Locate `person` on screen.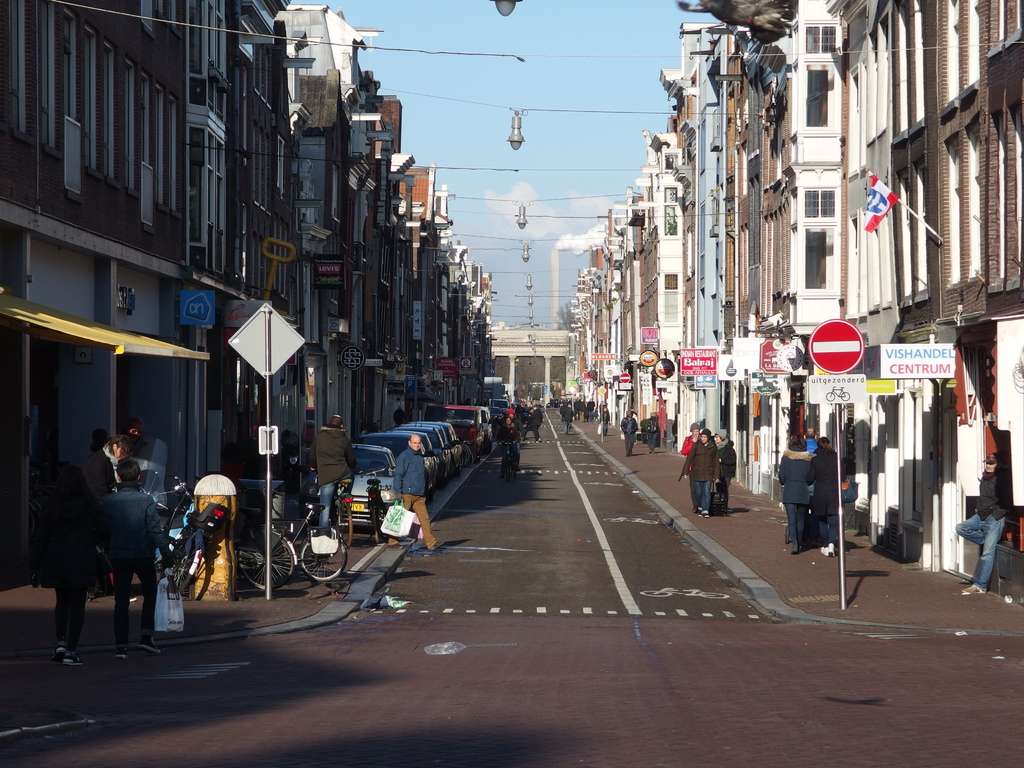
On screen at 618, 410, 645, 454.
